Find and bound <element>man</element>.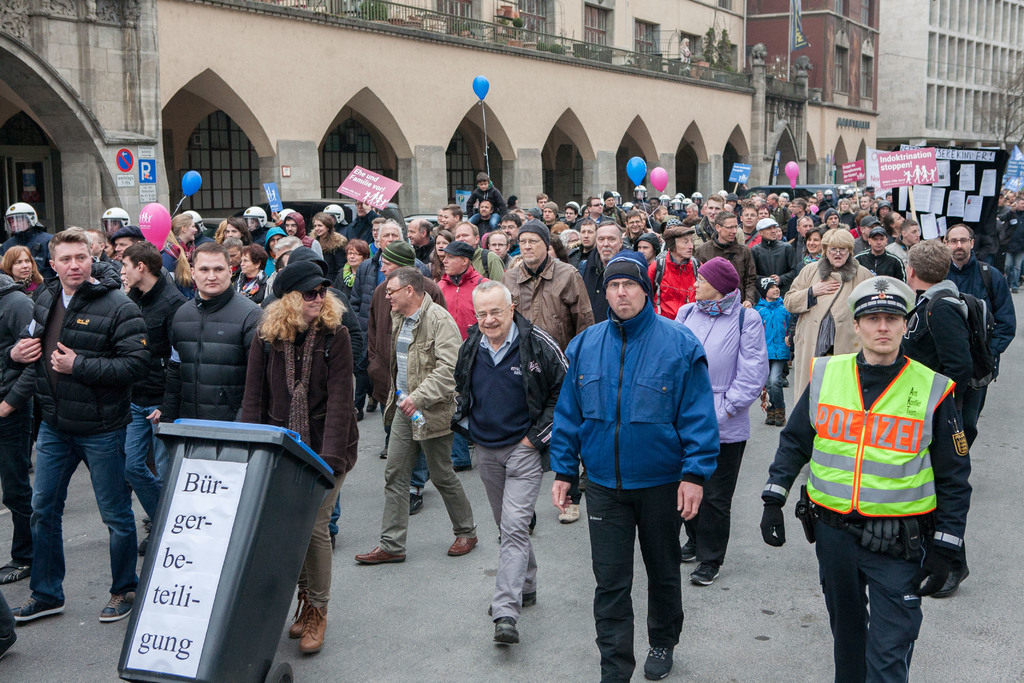
Bound: region(348, 219, 406, 458).
